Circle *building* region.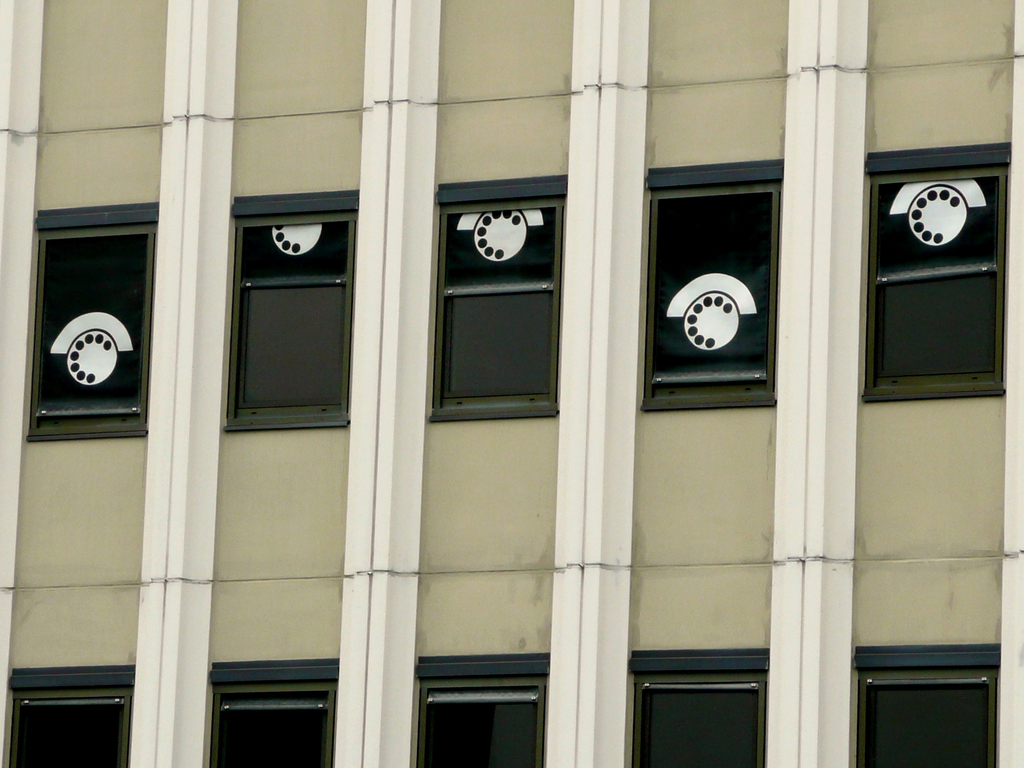
Region: rect(0, 0, 1023, 767).
